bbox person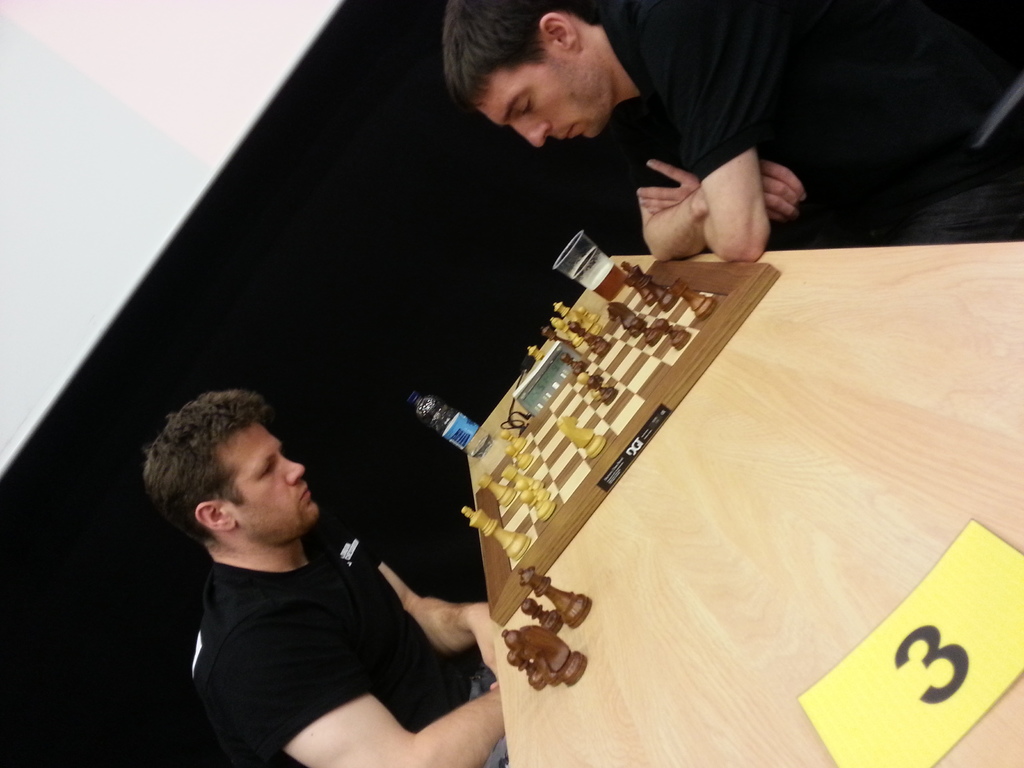
locate(139, 389, 507, 767)
